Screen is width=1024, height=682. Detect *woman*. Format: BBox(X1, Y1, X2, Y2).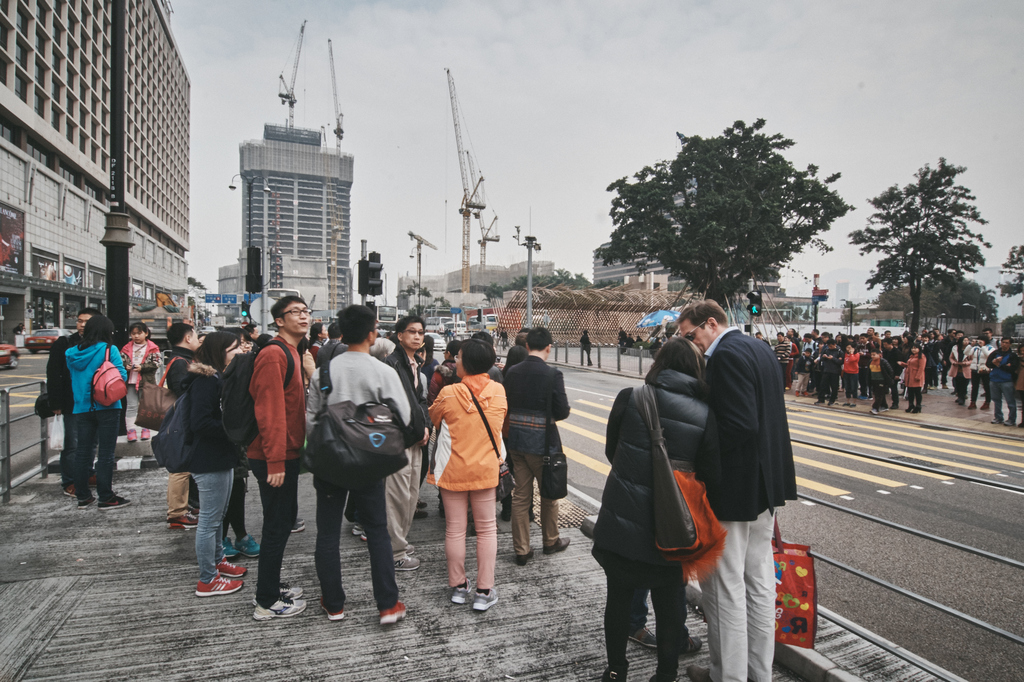
BBox(783, 333, 798, 390).
